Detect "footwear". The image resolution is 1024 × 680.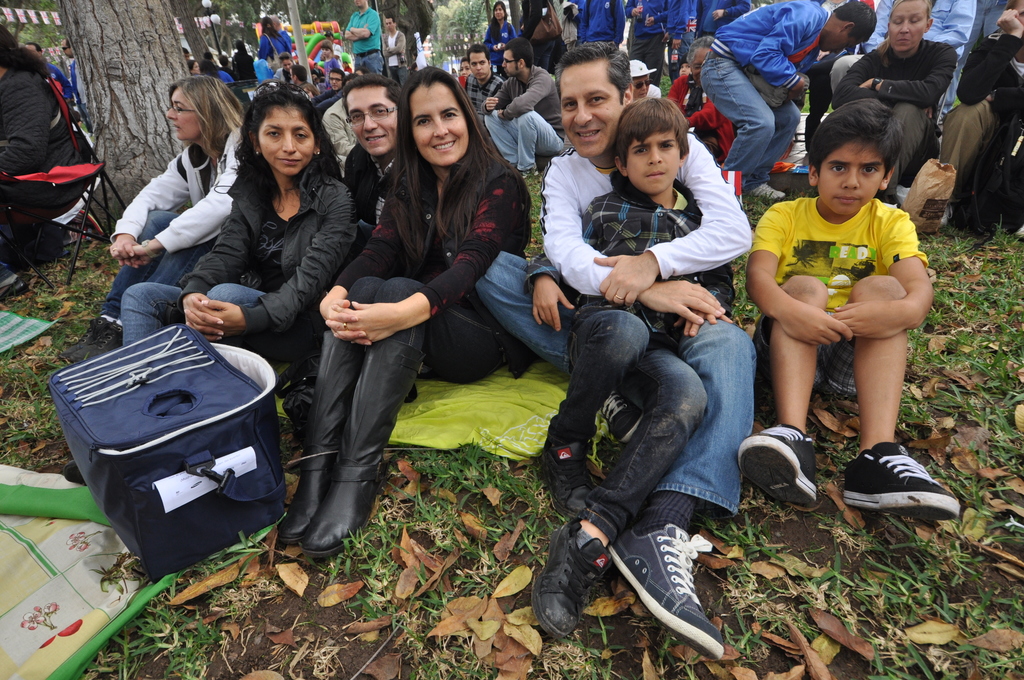
853:449:959:530.
